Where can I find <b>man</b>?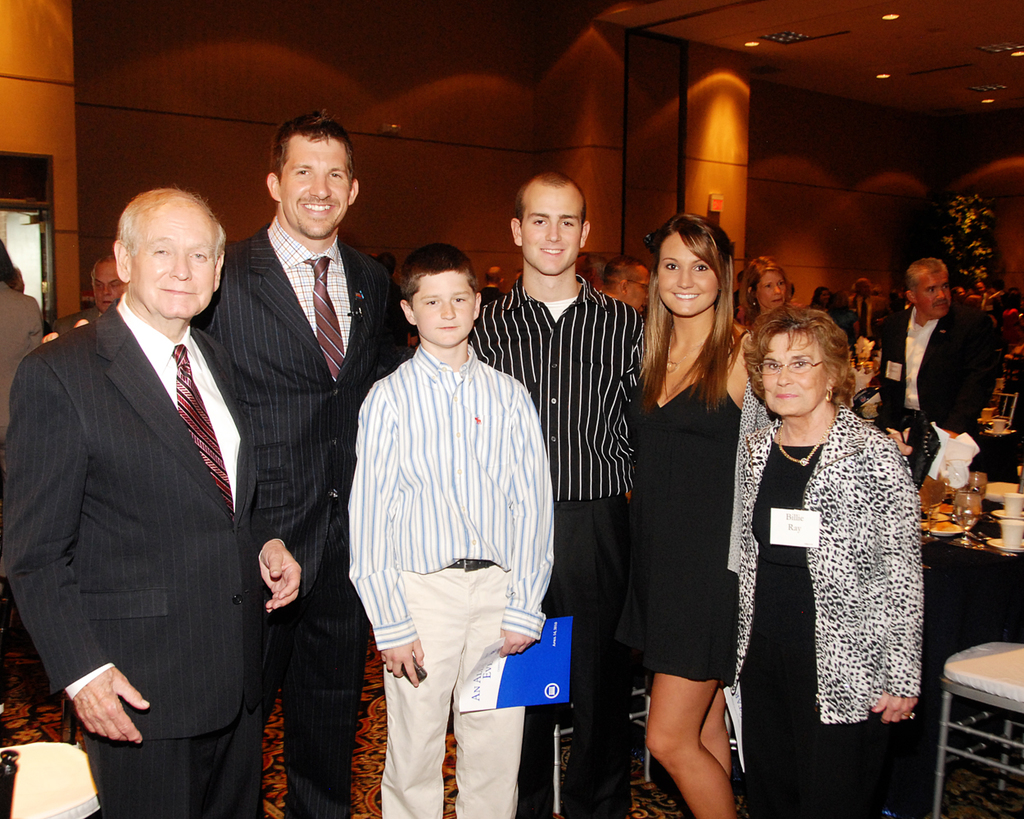
You can find it at crop(600, 254, 650, 314).
